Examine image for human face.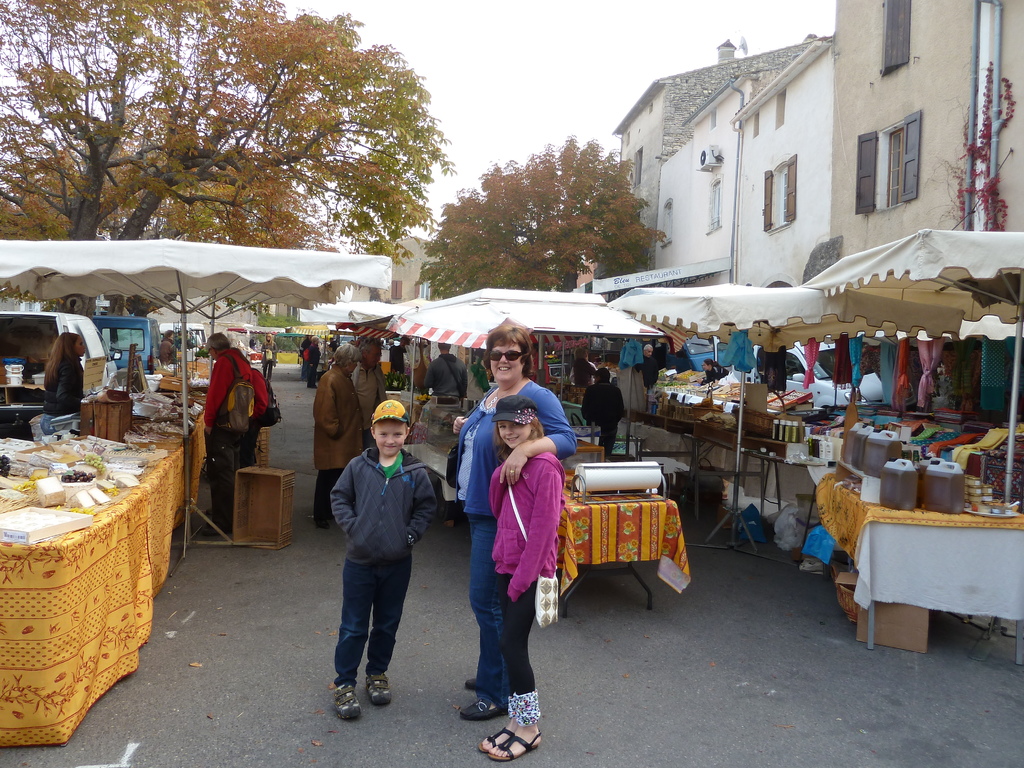
Examination result: box(373, 417, 408, 461).
